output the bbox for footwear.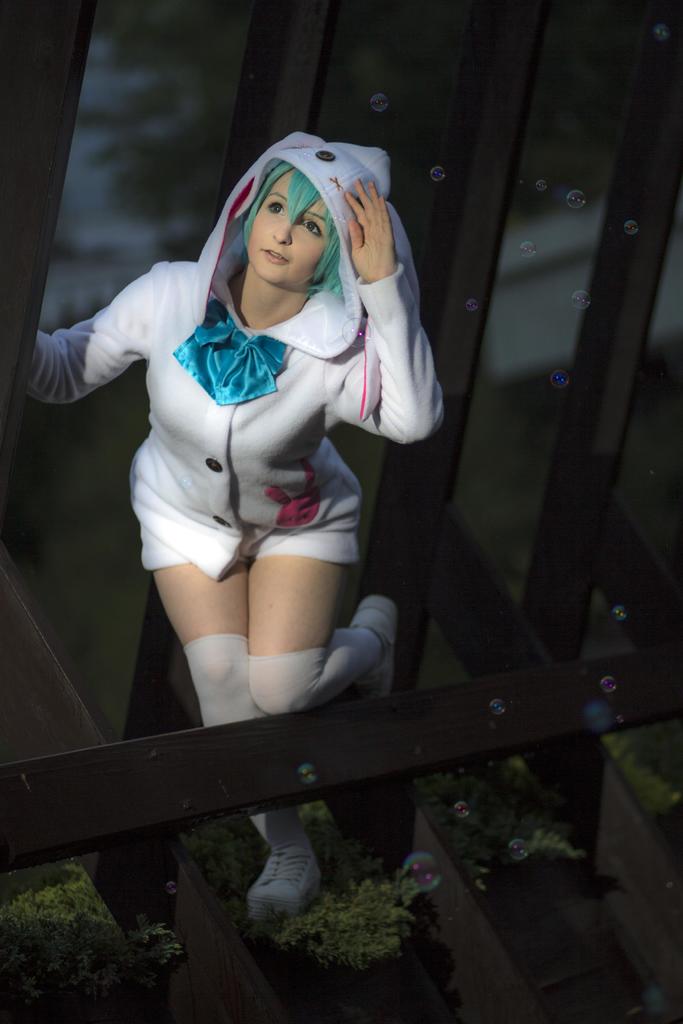
<region>239, 850, 322, 936</region>.
